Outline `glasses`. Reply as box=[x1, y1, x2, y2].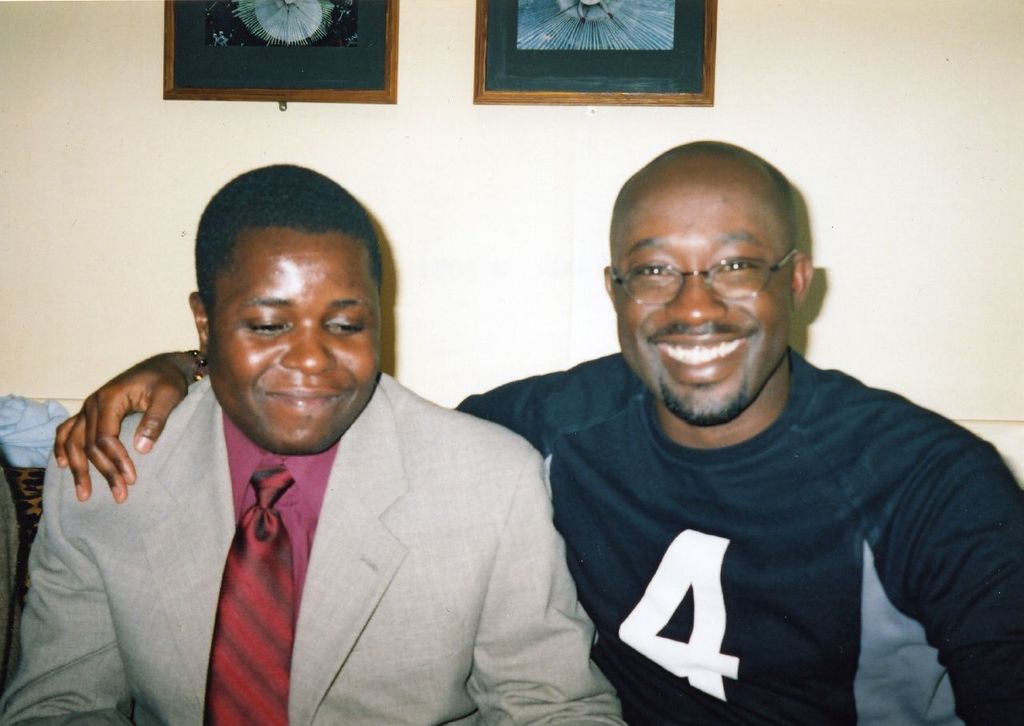
box=[609, 252, 802, 307].
